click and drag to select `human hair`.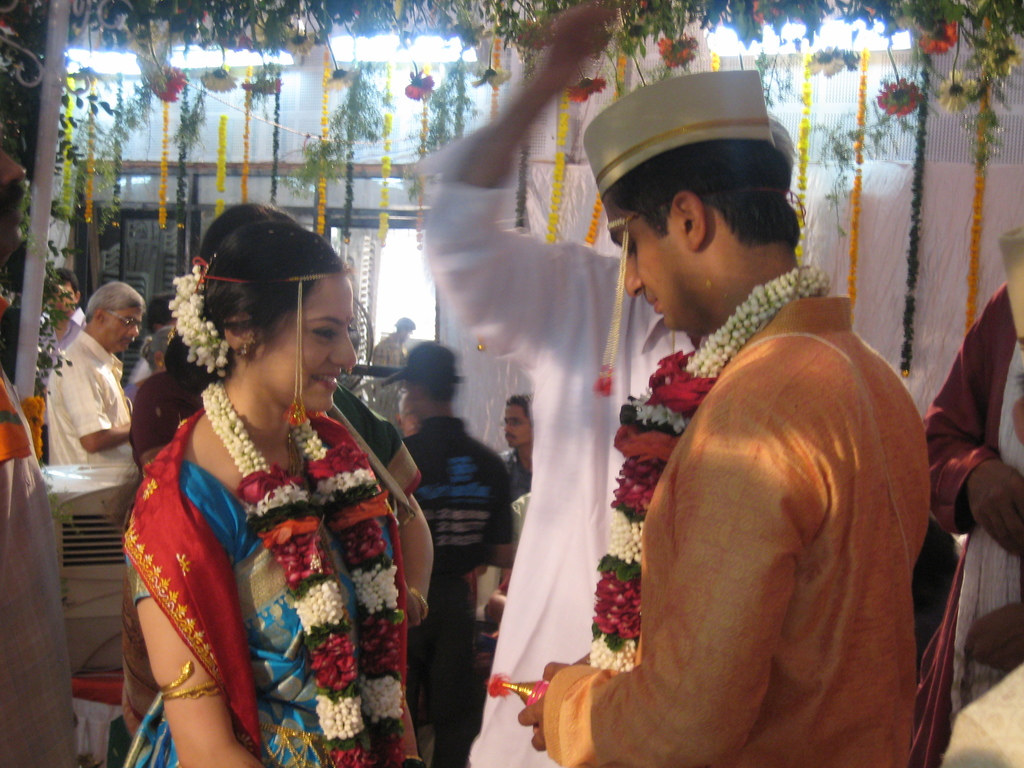
Selection: detection(508, 392, 531, 412).
